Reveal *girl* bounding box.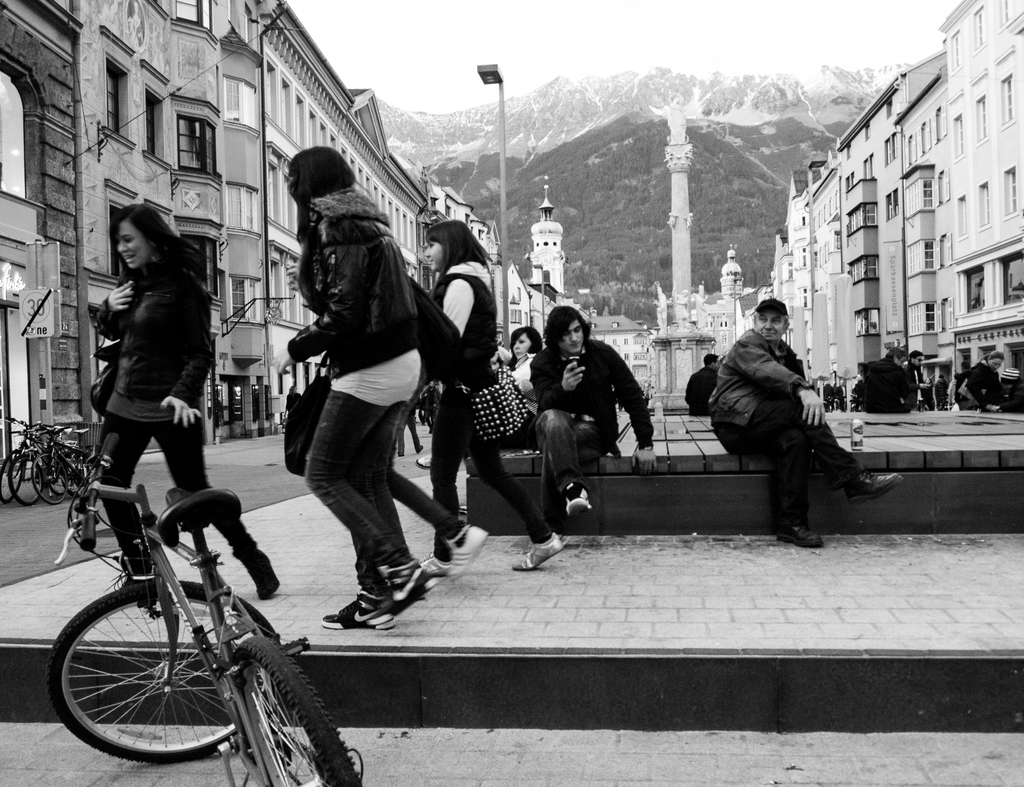
Revealed: (271, 148, 444, 630).
